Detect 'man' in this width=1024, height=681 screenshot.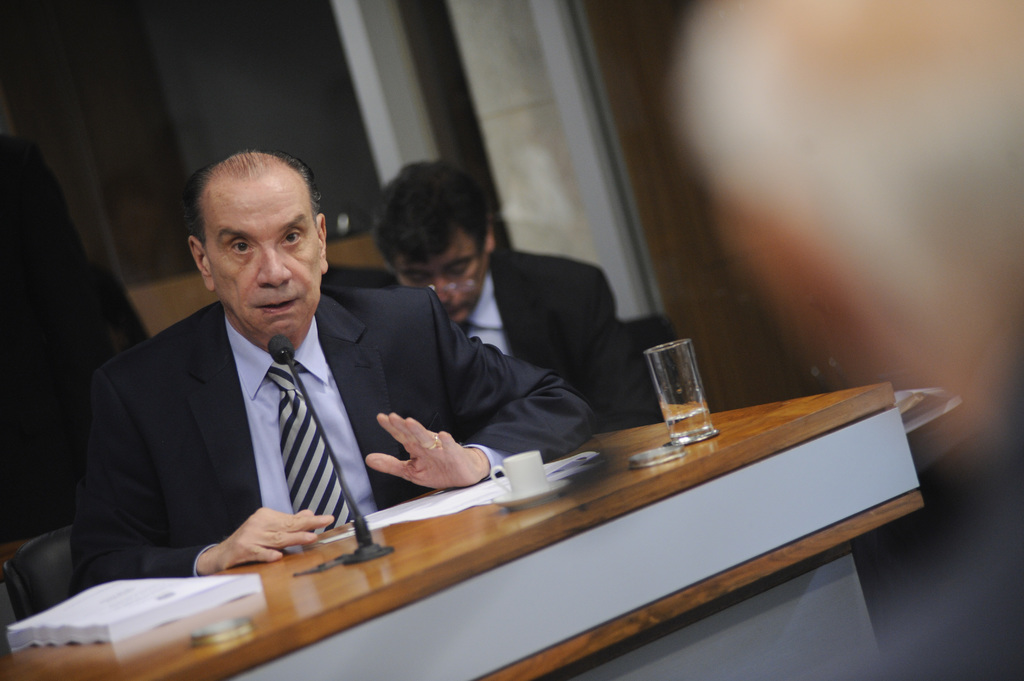
Detection: crop(369, 152, 697, 425).
